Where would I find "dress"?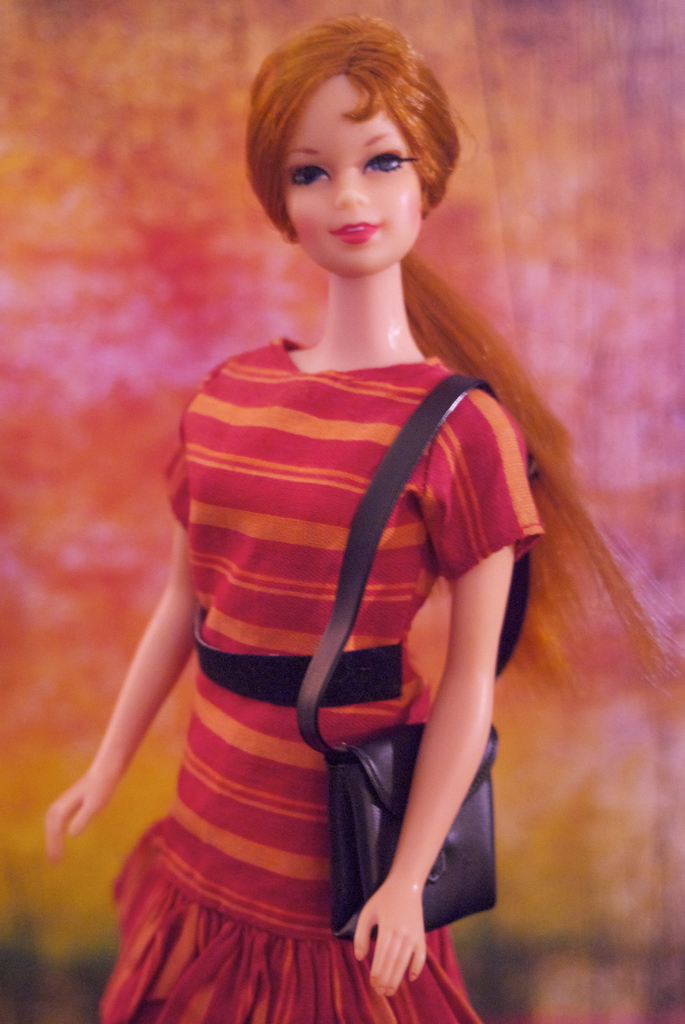
At 96:332:551:1023.
